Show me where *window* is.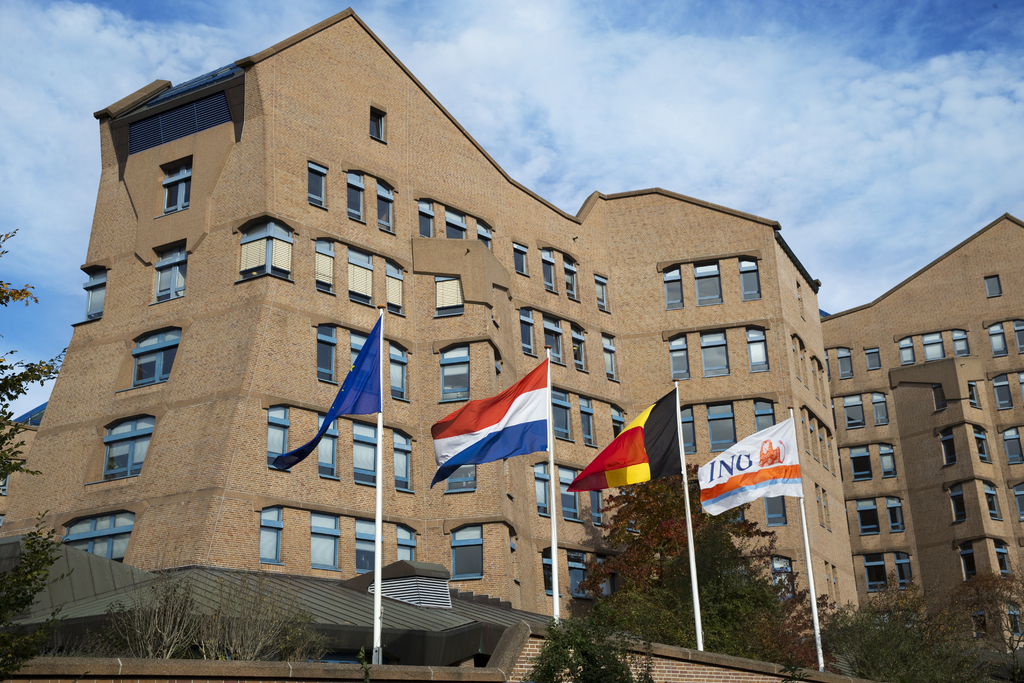
*window* is at bbox=(824, 559, 846, 599).
